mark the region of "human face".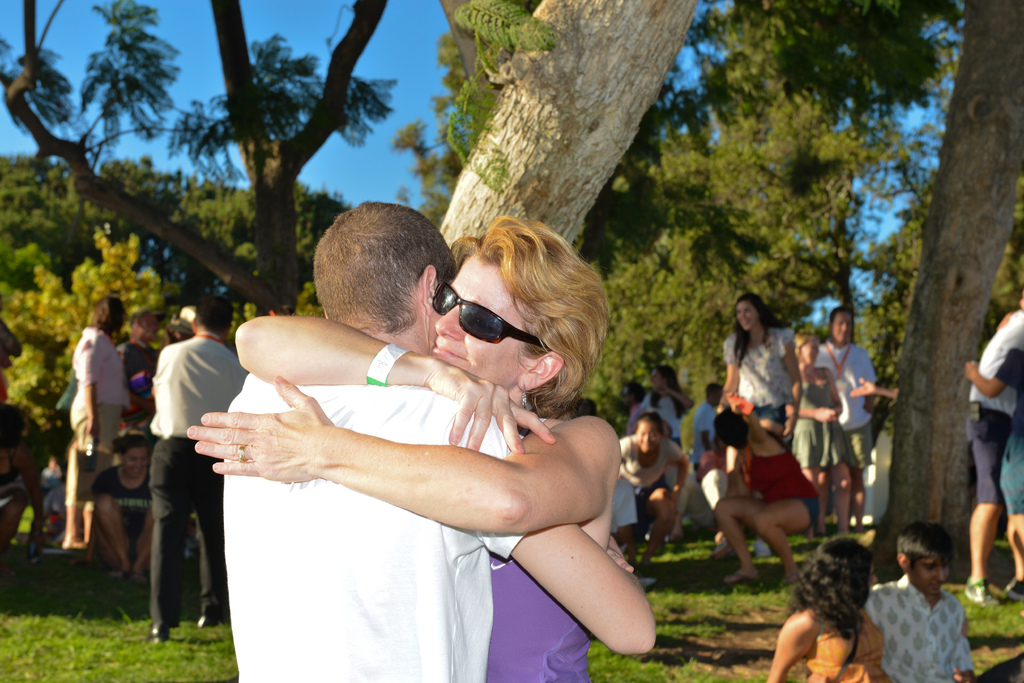
Region: crop(910, 554, 951, 596).
